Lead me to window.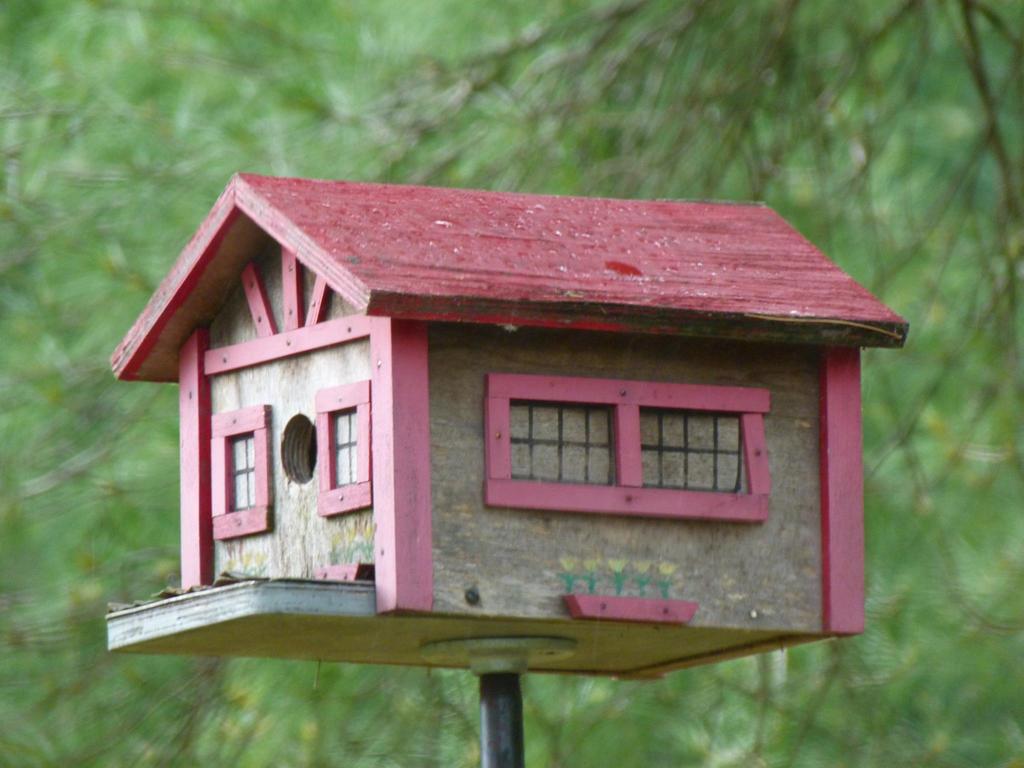
Lead to x1=211, y1=410, x2=272, y2=547.
